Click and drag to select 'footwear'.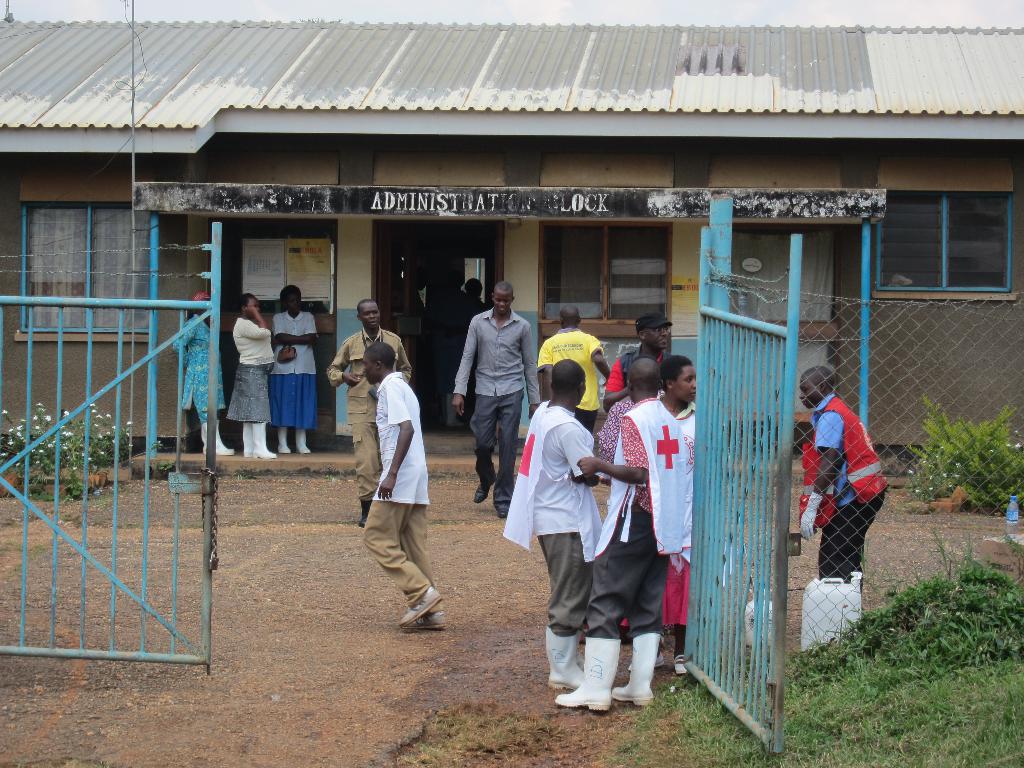
Selection: <region>495, 507, 511, 522</region>.
